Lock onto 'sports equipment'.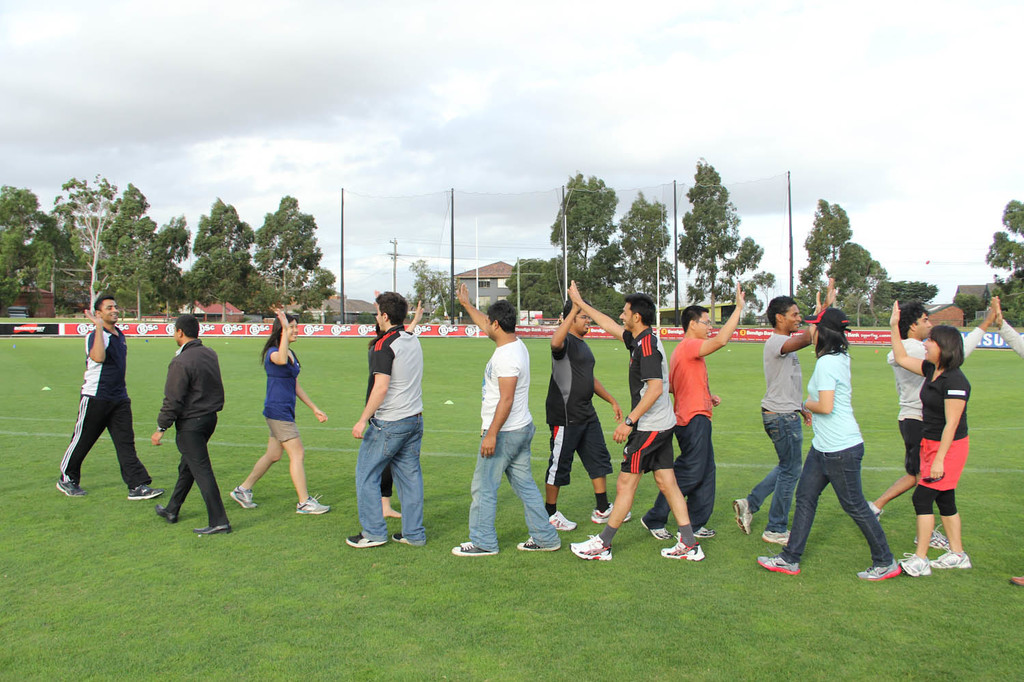
Locked: <region>660, 539, 706, 558</region>.
